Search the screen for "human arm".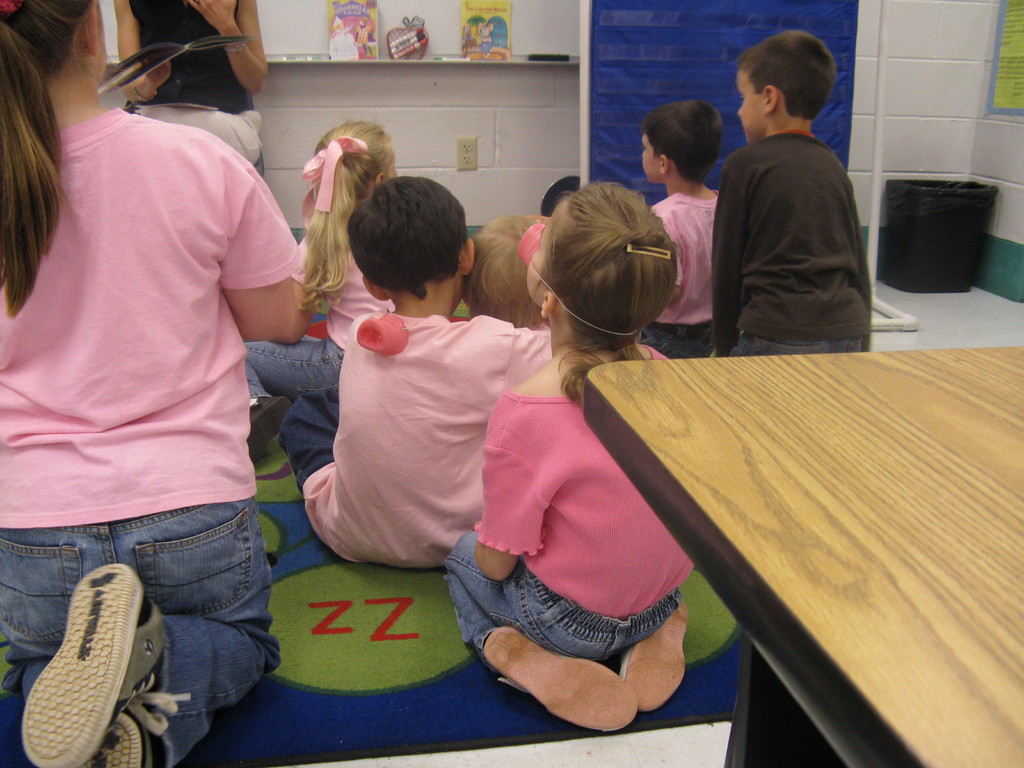
Found at box=[216, 147, 294, 339].
